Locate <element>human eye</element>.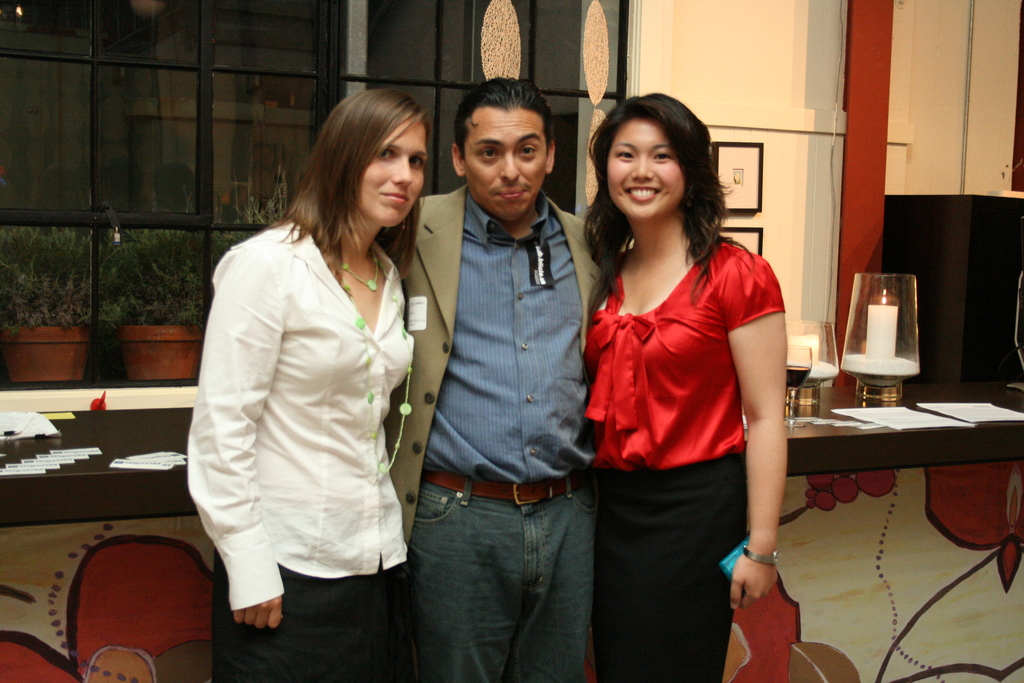
Bounding box: crop(652, 149, 671, 163).
